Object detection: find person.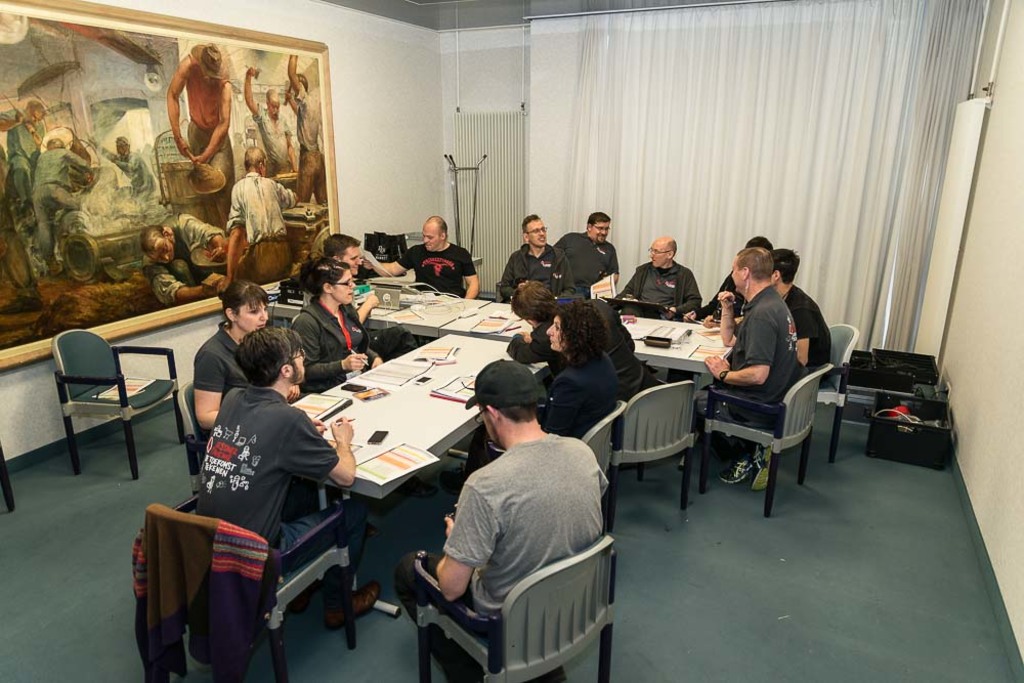
bbox=[1, 98, 48, 221].
